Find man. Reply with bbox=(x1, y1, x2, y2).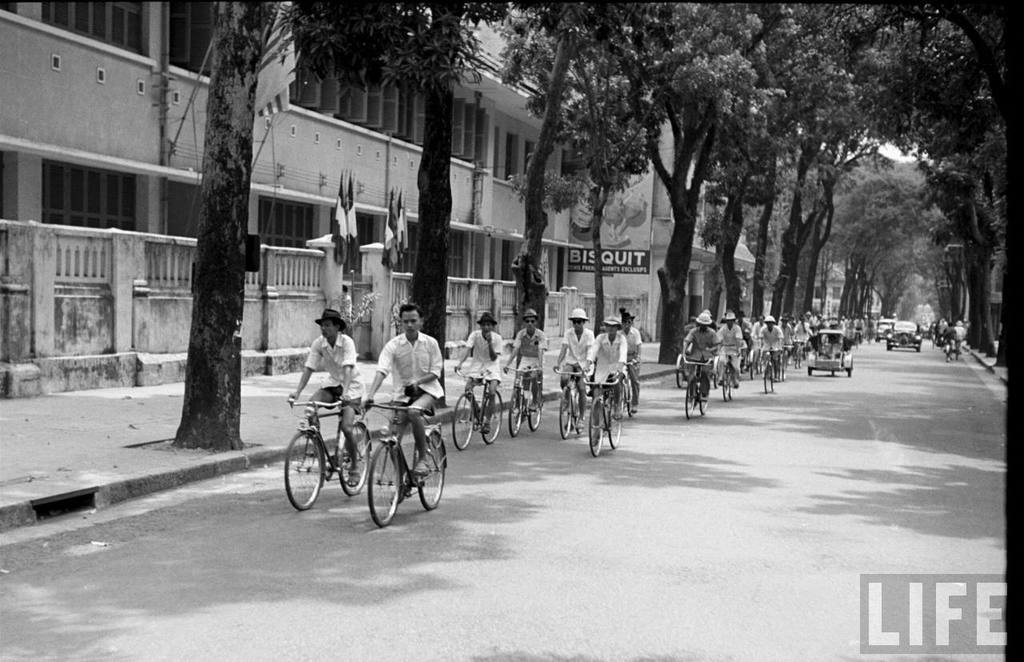
bbox=(616, 312, 638, 412).
